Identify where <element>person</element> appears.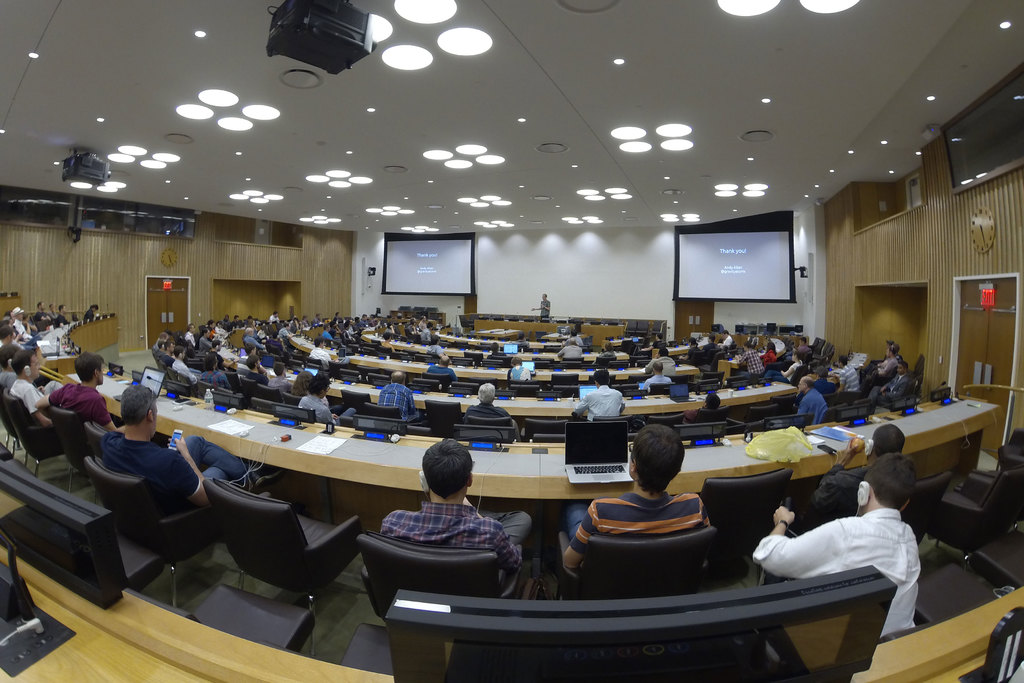
Appears at x1=13, y1=308, x2=41, y2=341.
